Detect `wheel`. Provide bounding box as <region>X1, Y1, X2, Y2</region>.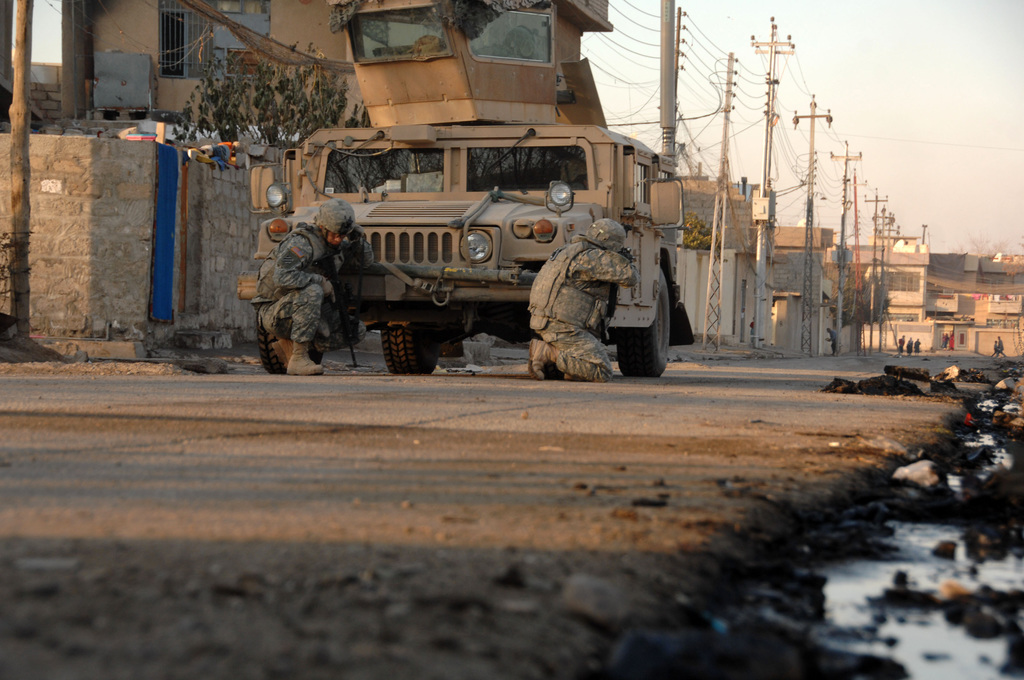
<region>260, 301, 331, 376</region>.
